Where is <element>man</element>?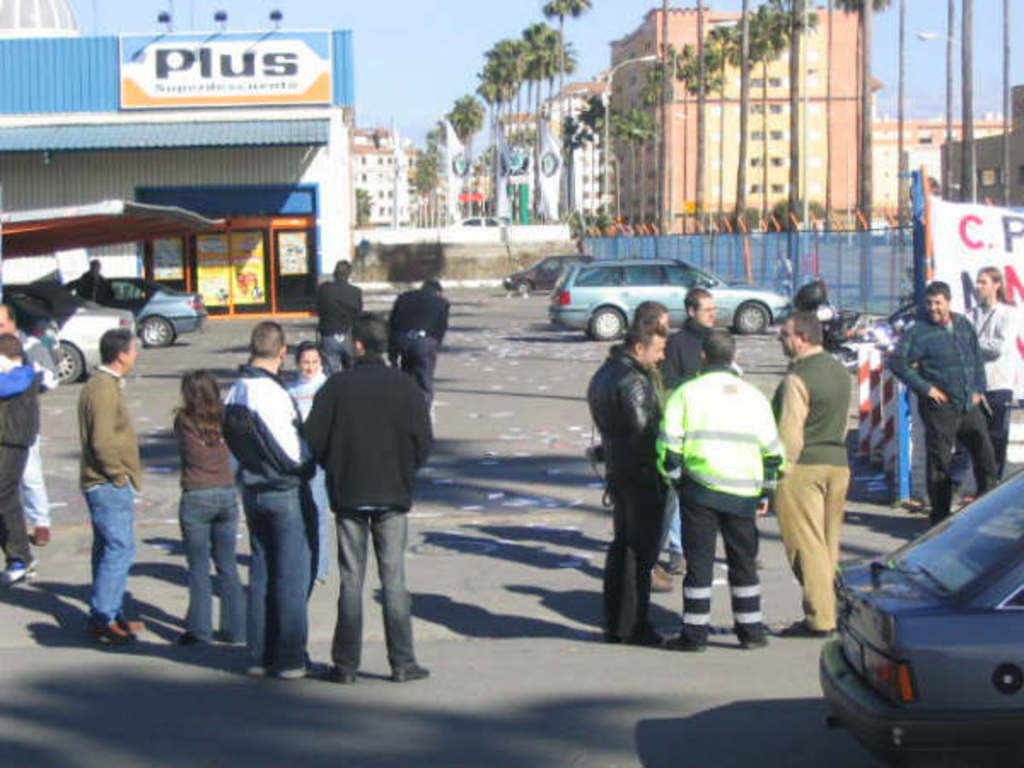
bbox=[0, 305, 63, 551].
